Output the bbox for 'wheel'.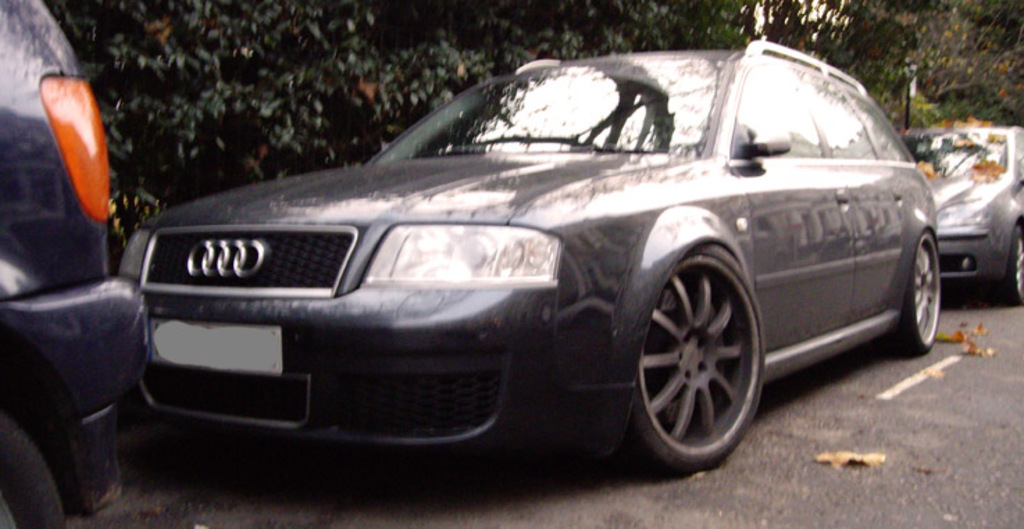
<bbox>0, 418, 64, 528</bbox>.
